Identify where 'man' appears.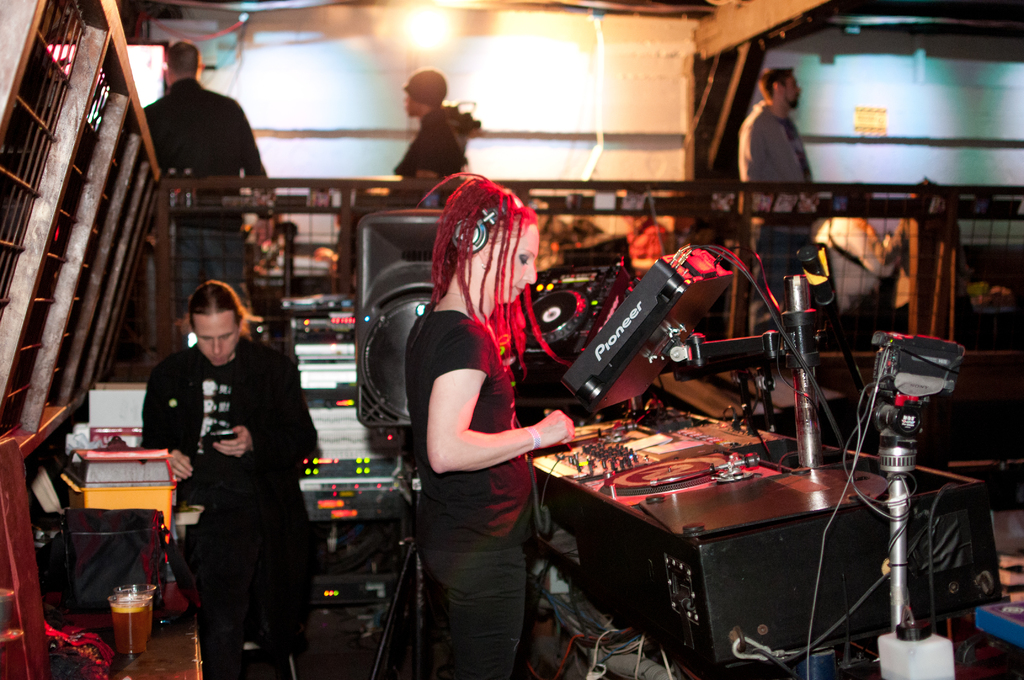
Appears at 736,65,819,186.
